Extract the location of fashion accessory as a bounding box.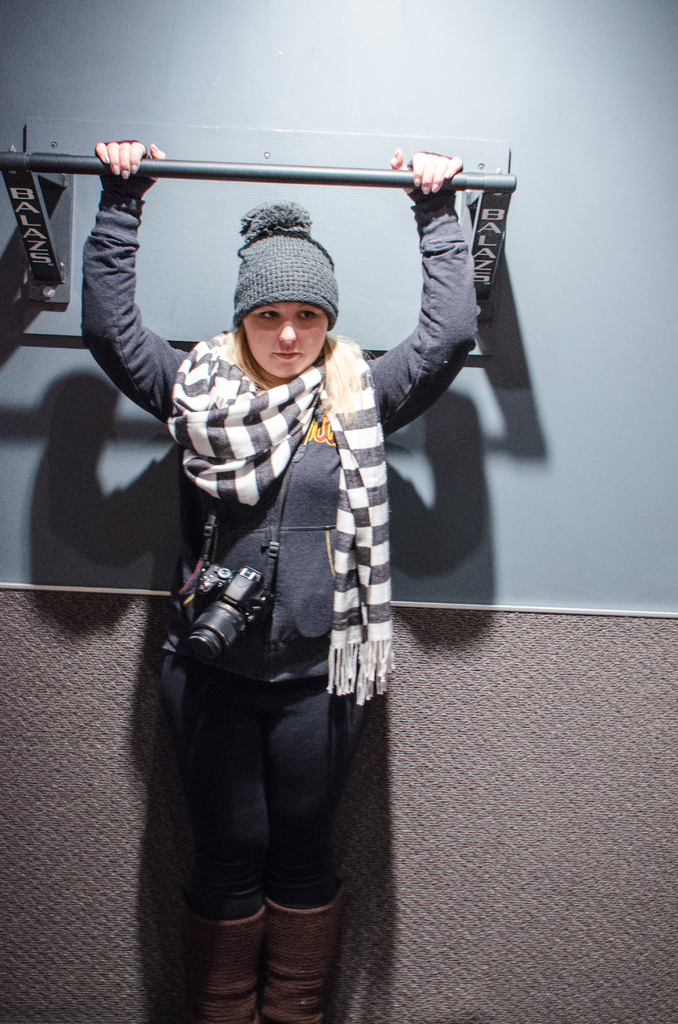
x1=229, y1=199, x2=337, y2=325.
